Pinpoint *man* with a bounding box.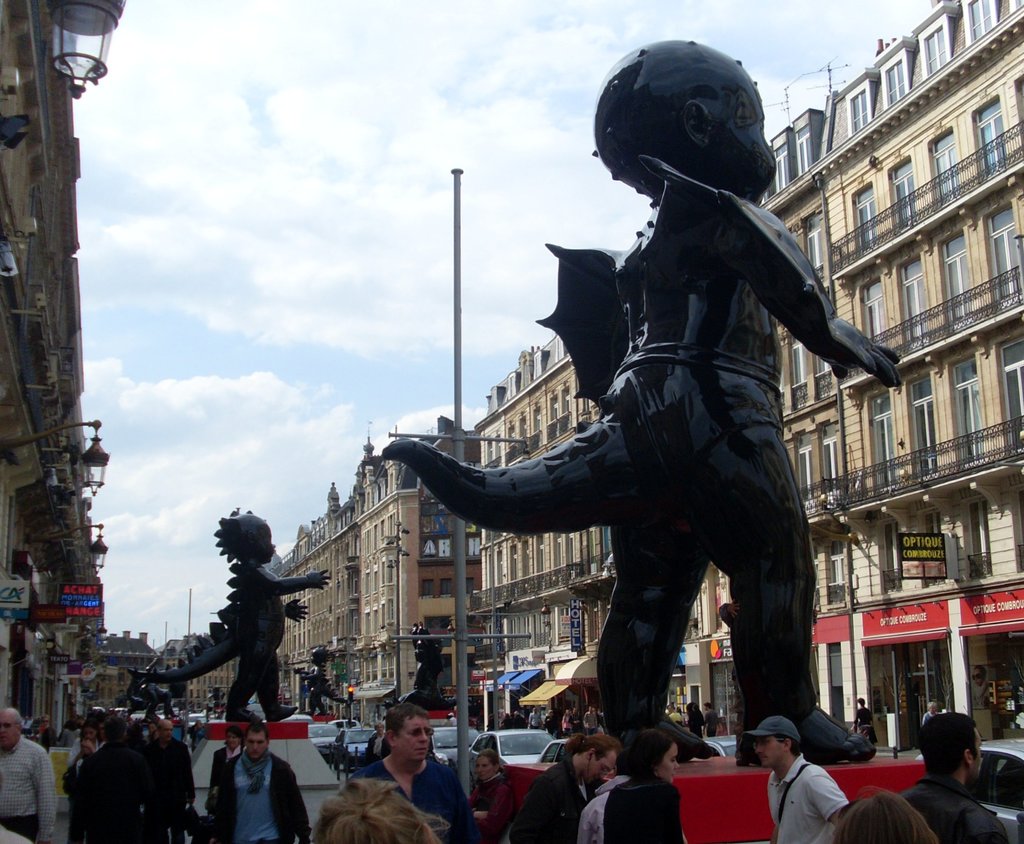
[x1=900, y1=709, x2=1007, y2=843].
